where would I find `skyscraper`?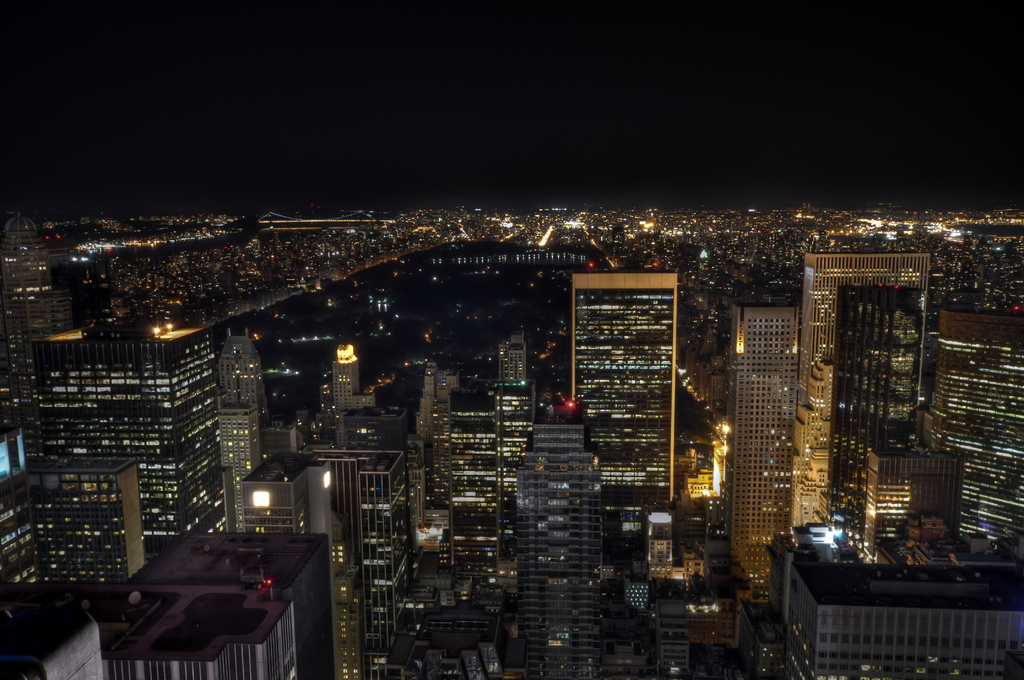
At locate(20, 313, 222, 554).
